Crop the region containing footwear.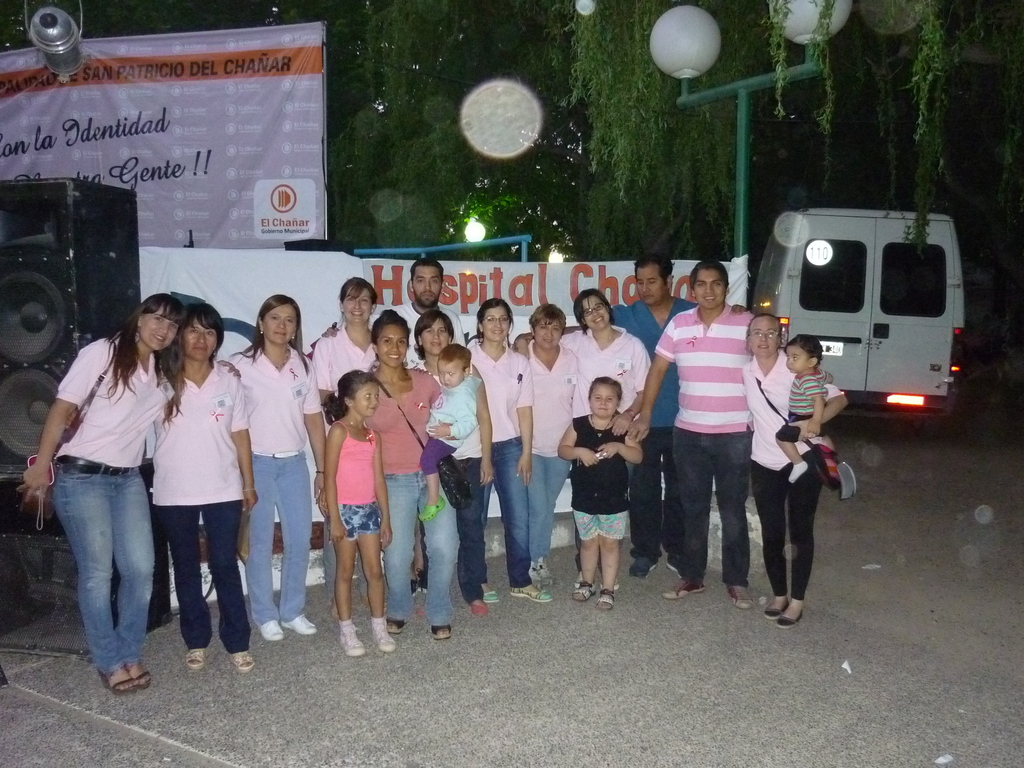
Crop region: crop(729, 580, 758, 611).
